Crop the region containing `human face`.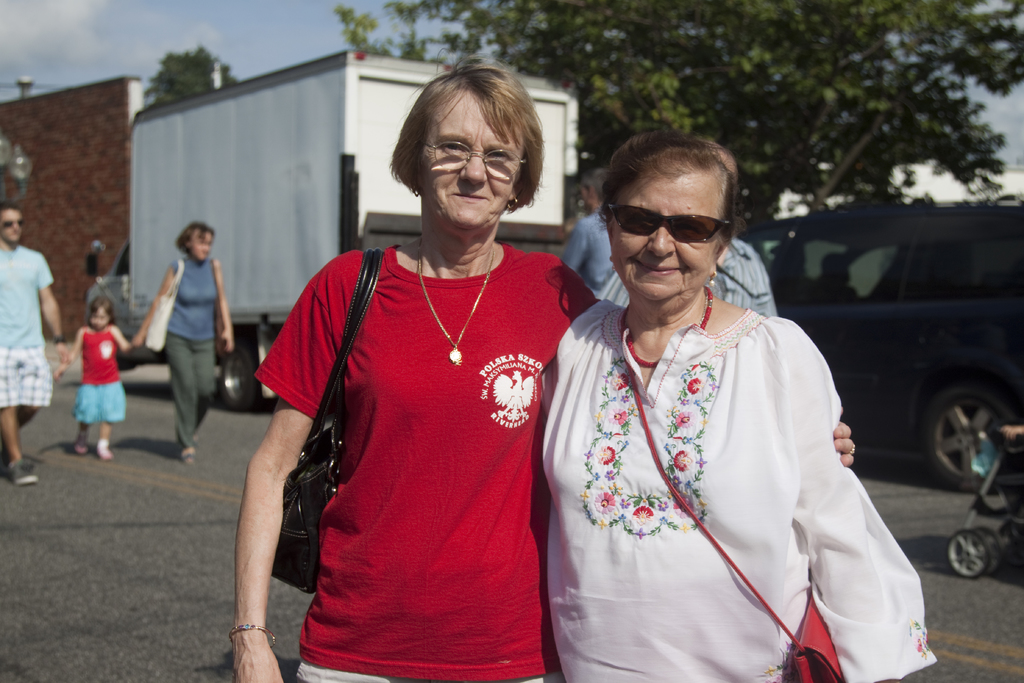
Crop region: {"x1": 86, "y1": 308, "x2": 111, "y2": 332}.
